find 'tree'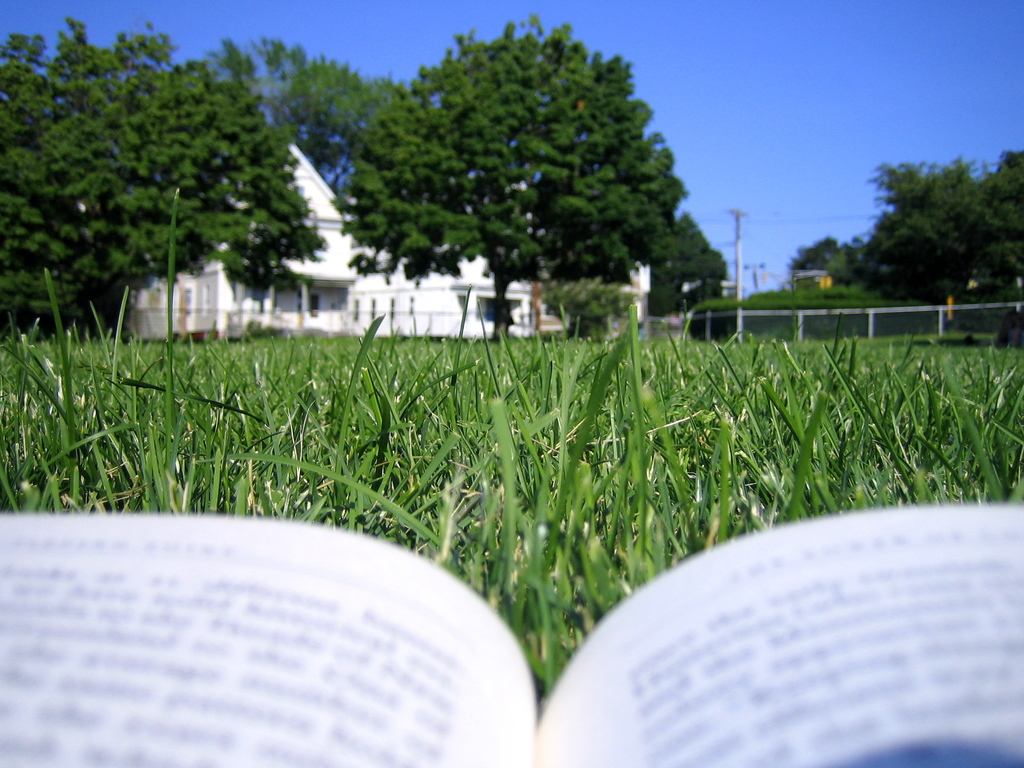
328/19/713/336
